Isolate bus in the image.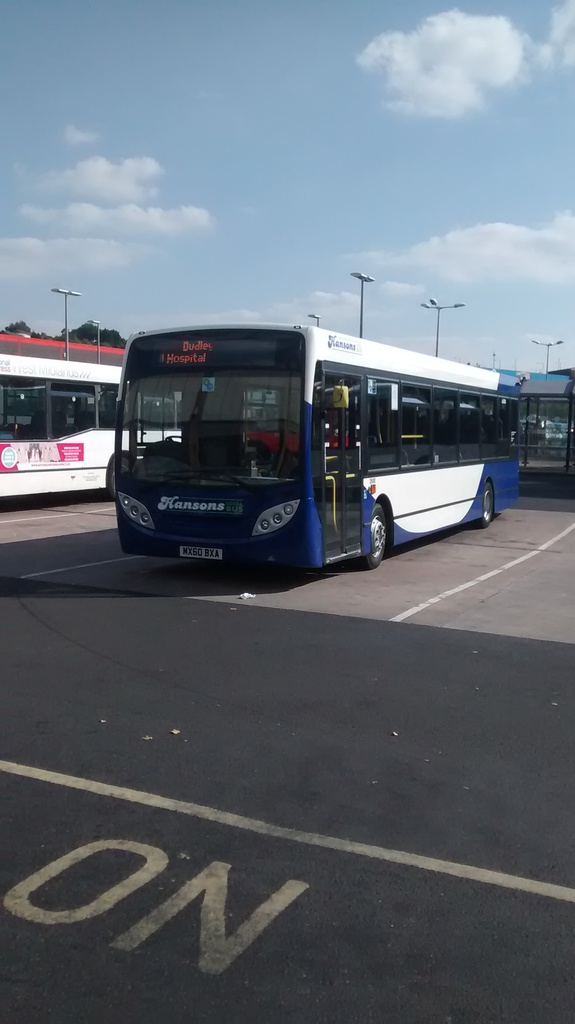
Isolated region: pyautogui.locateOnScreen(114, 314, 522, 569).
